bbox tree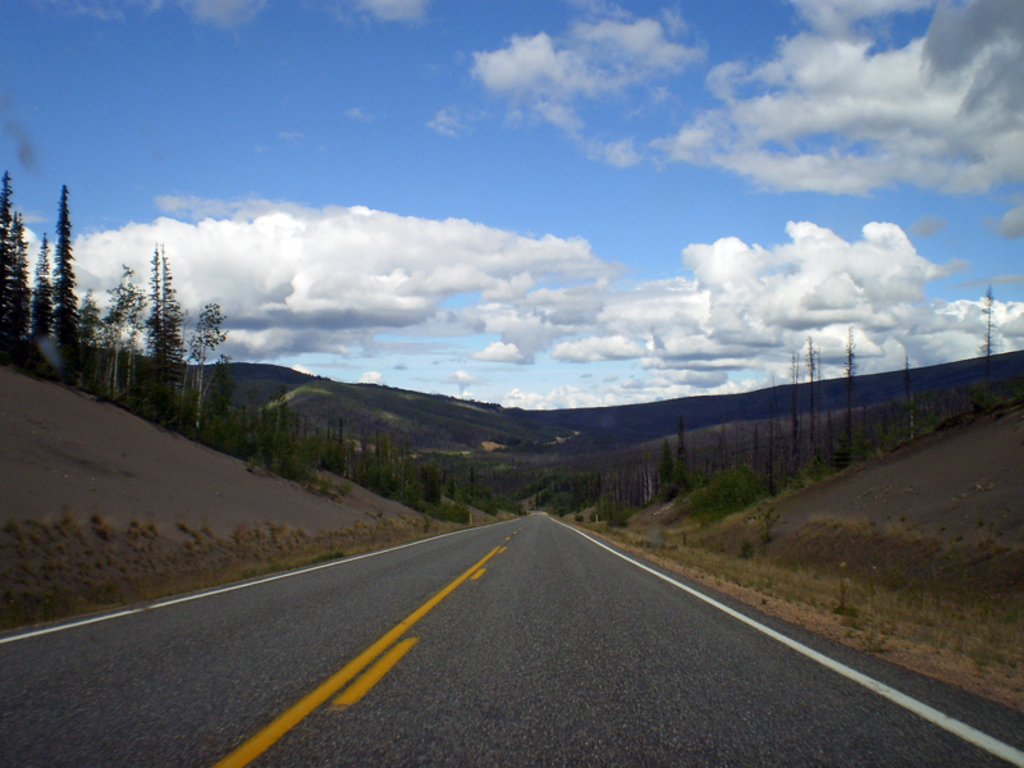
select_region(0, 165, 14, 367)
